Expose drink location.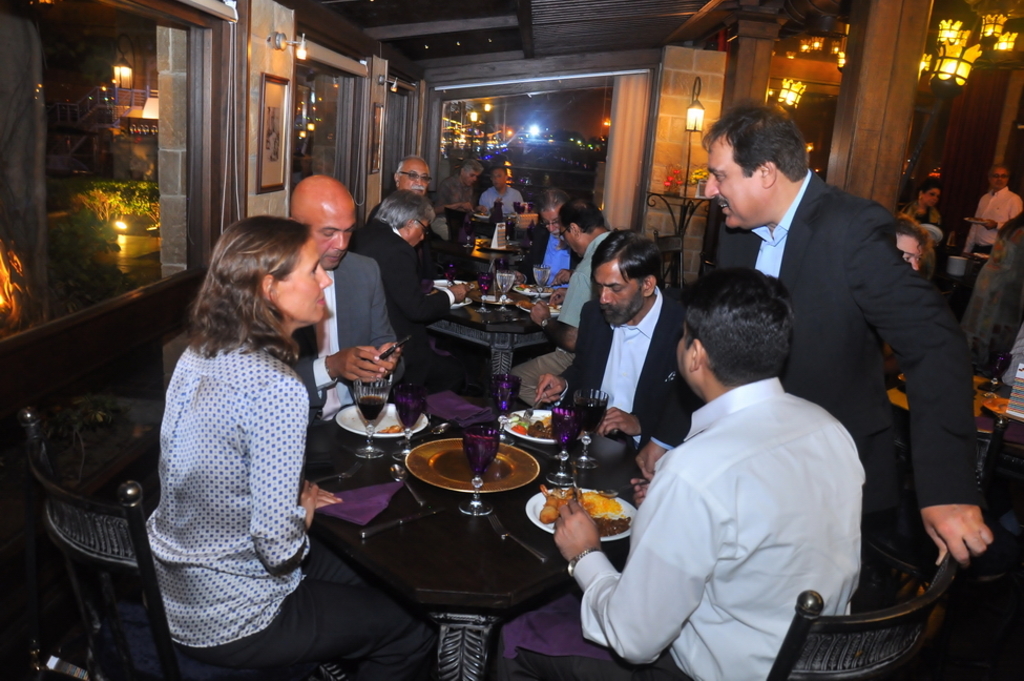
Exposed at box=[529, 262, 553, 294].
